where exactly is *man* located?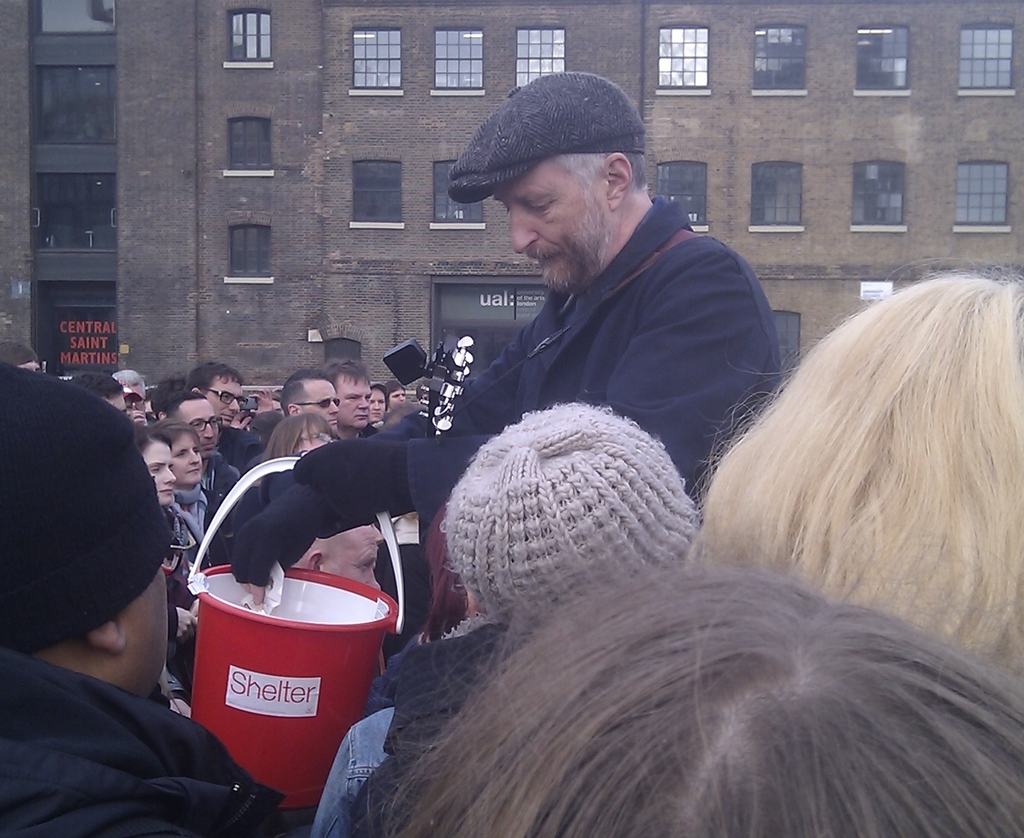
Its bounding box is detection(186, 360, 241, 426).
